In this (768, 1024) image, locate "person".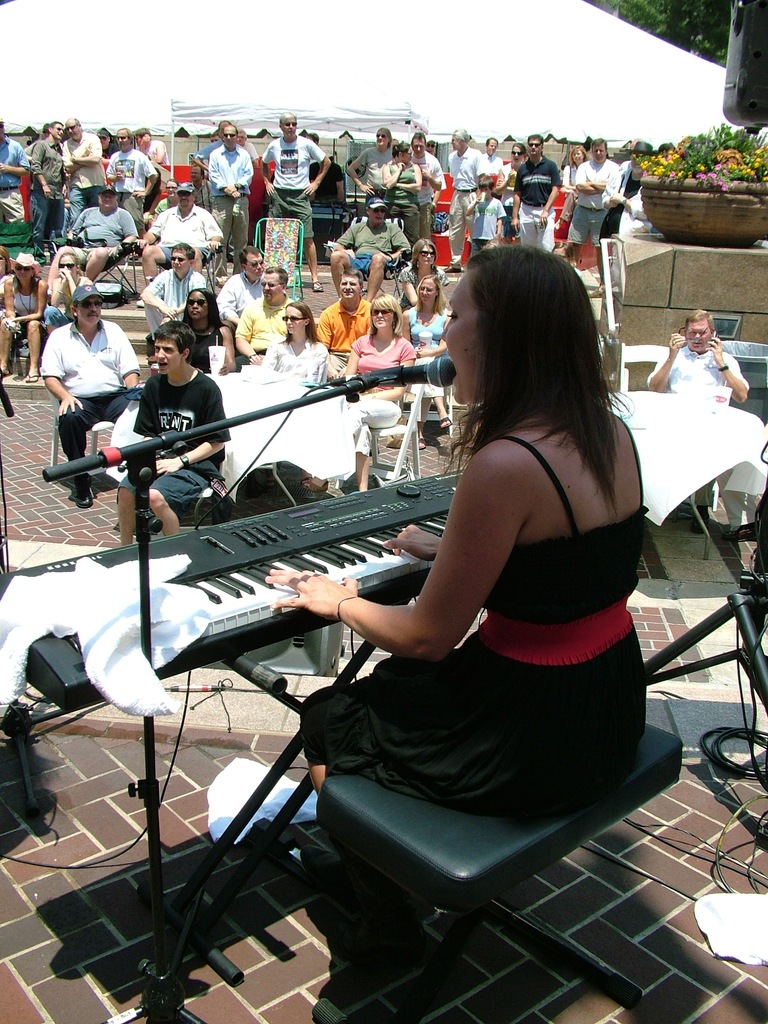
Bounding box: 373/140/426/250.
